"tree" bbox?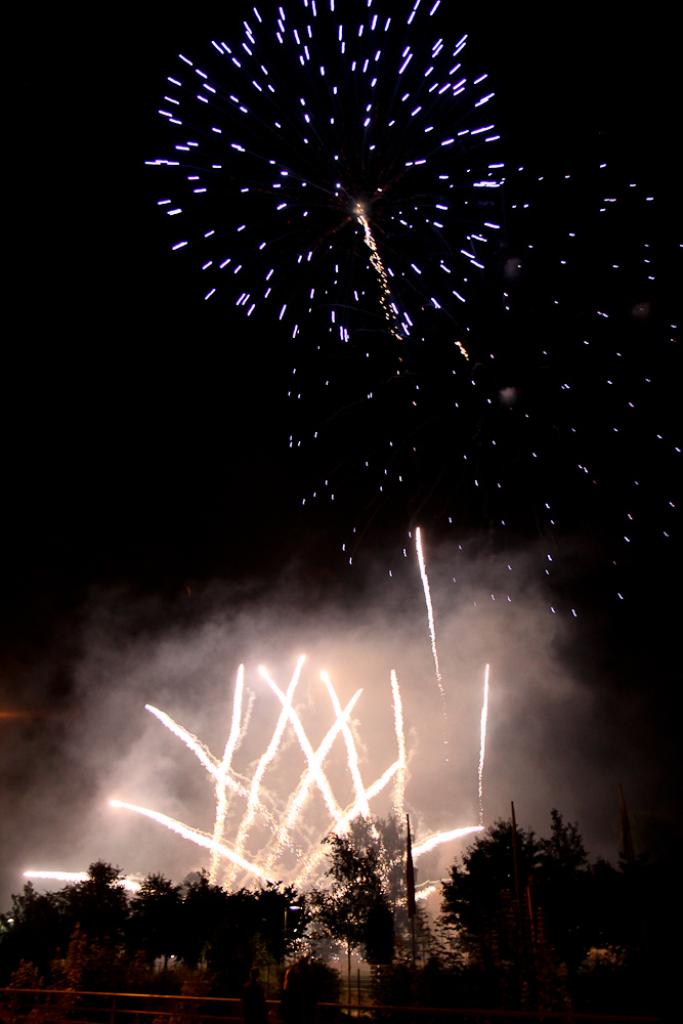
bbox(615, 811, 682, 987)
